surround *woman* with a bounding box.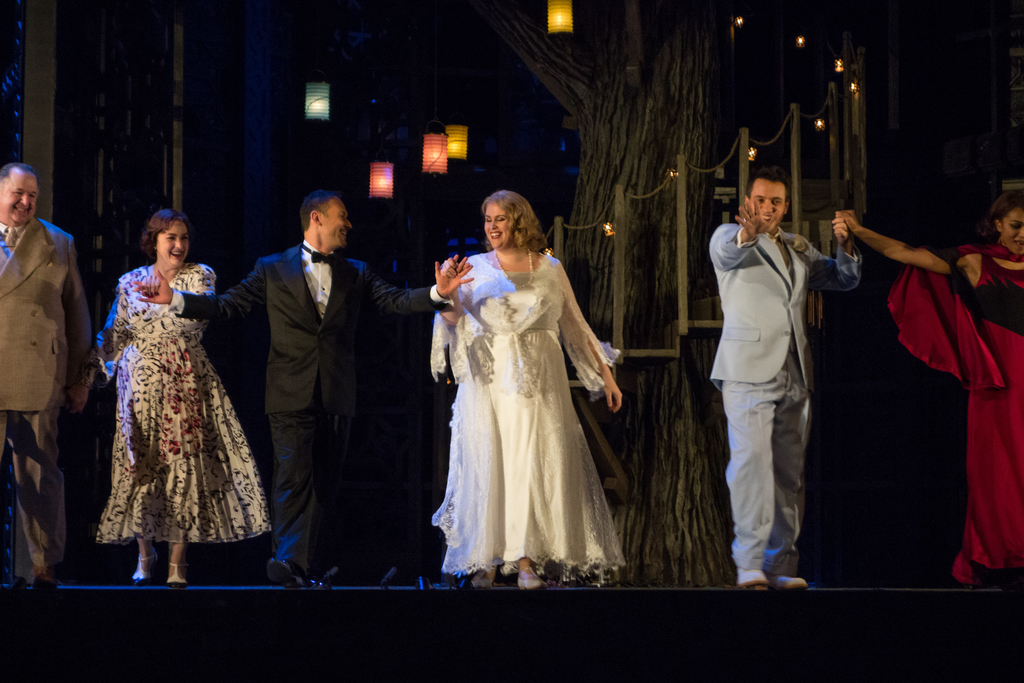
<box>71,207,275,587</box>.
